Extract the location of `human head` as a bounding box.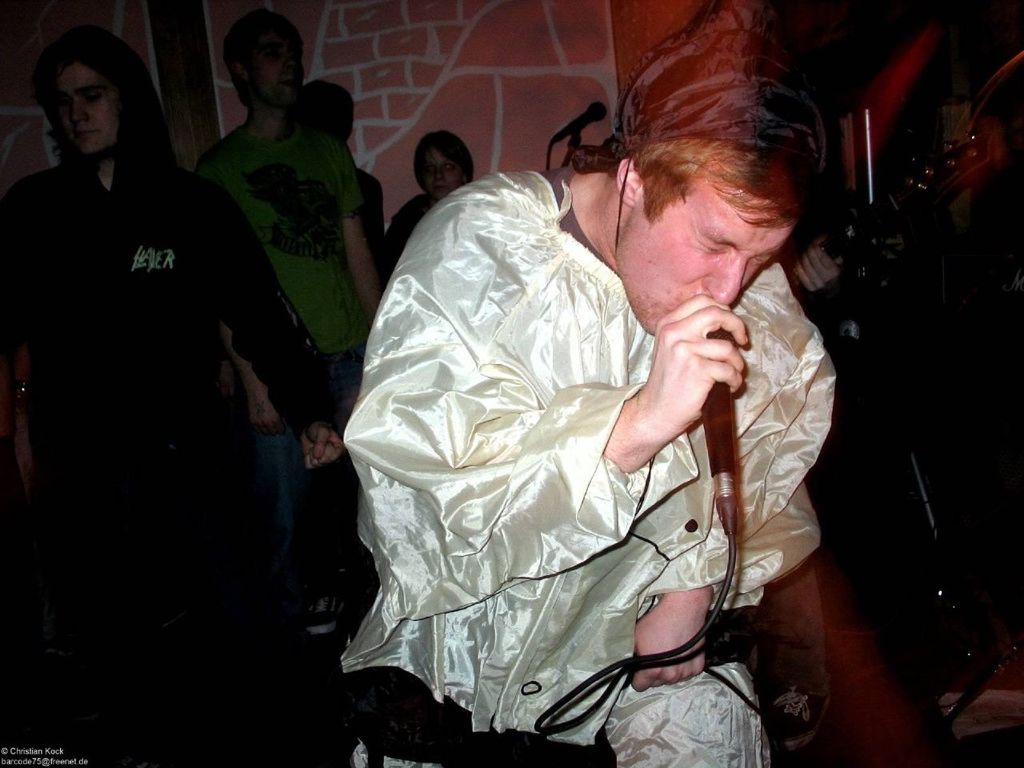
582 34 847 322.
